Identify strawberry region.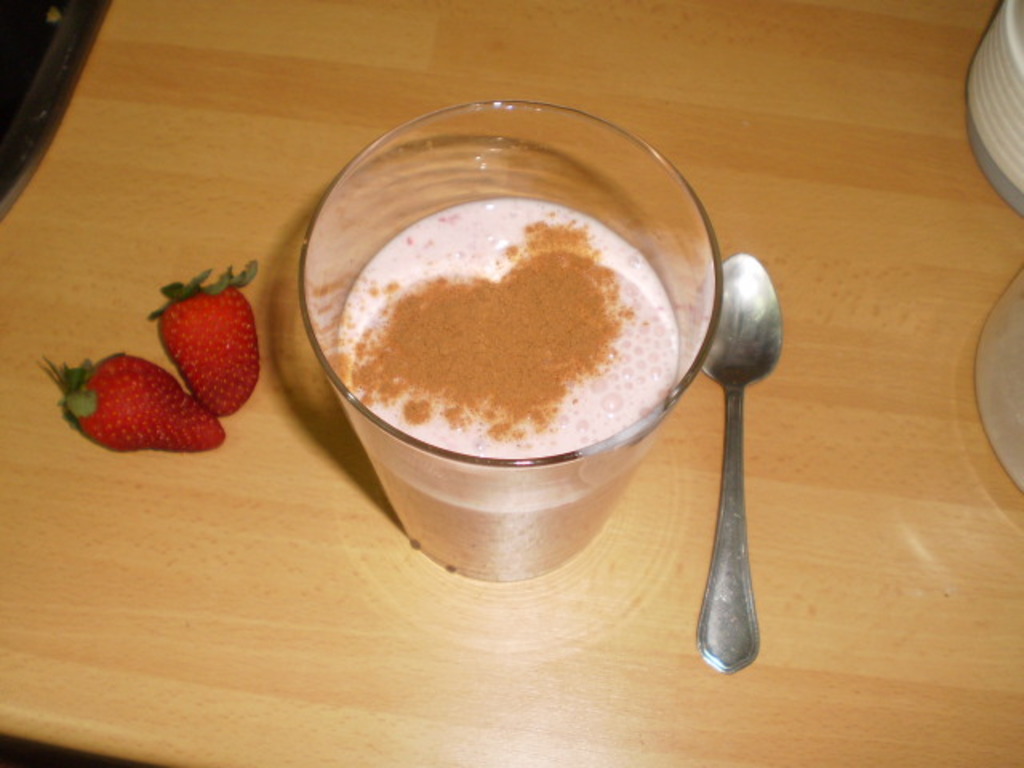
Region: <bbox>54, 350, 226, 448</bbox>.
